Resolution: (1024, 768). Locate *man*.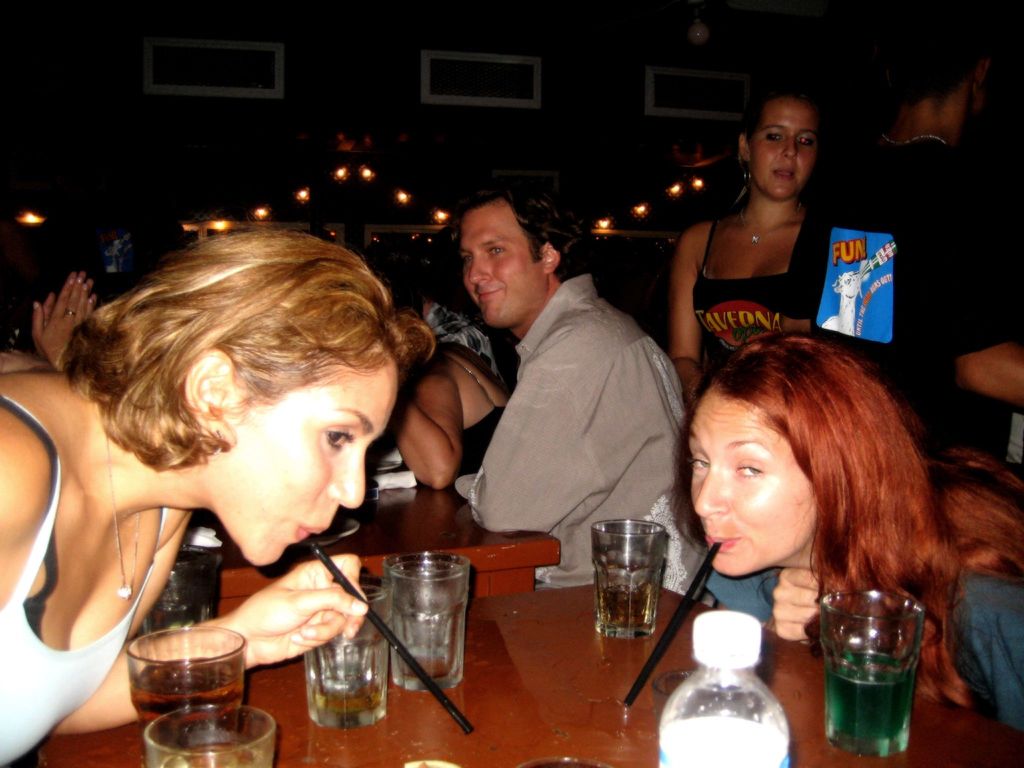
381, 270, 503, 390.
